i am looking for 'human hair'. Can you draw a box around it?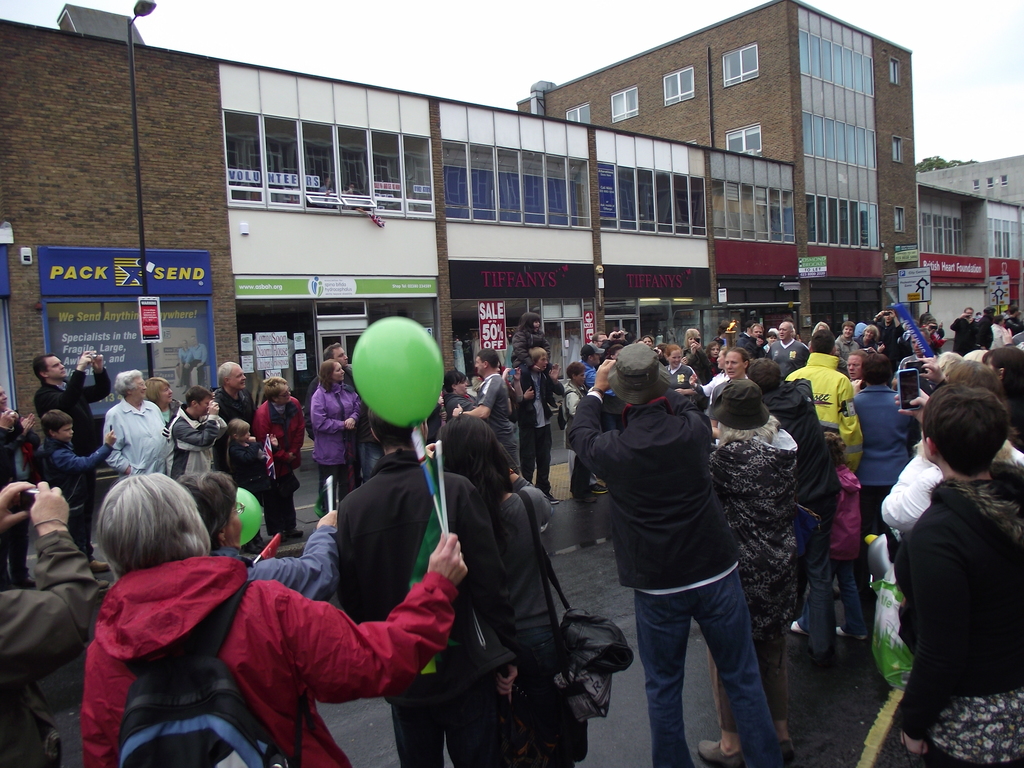
Sure, the bounding box is pyautogui.locateOnScreen(324, 340, 340, 359).
